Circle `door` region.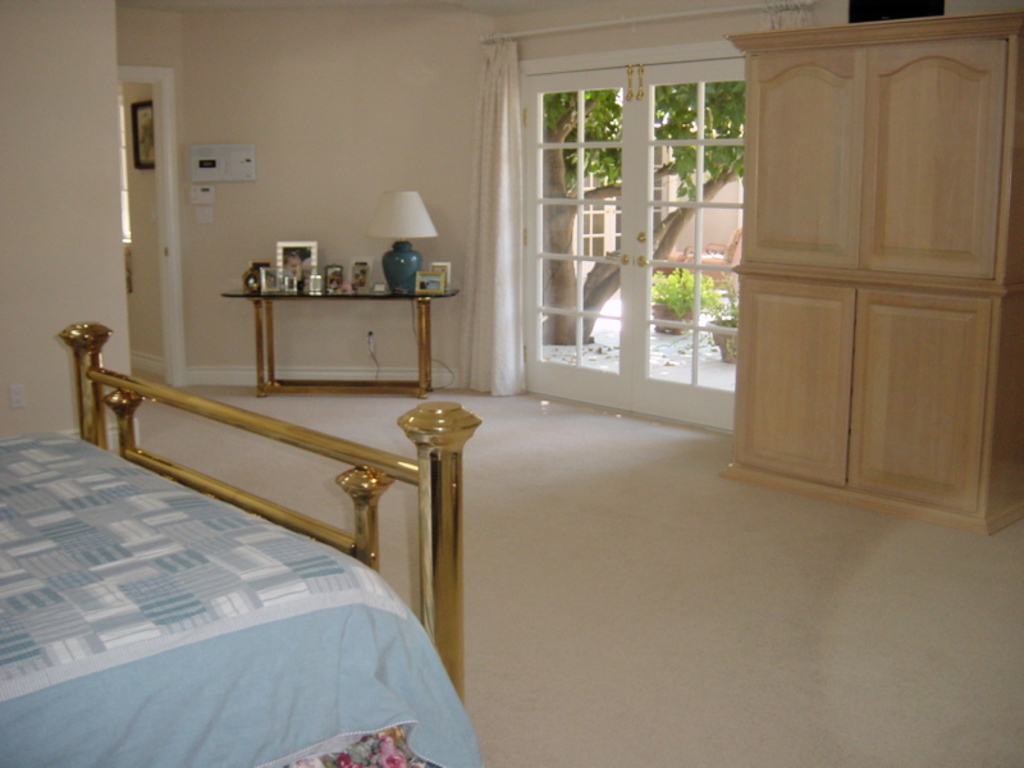
Region: l=508, t=61, r=643, b=410.
